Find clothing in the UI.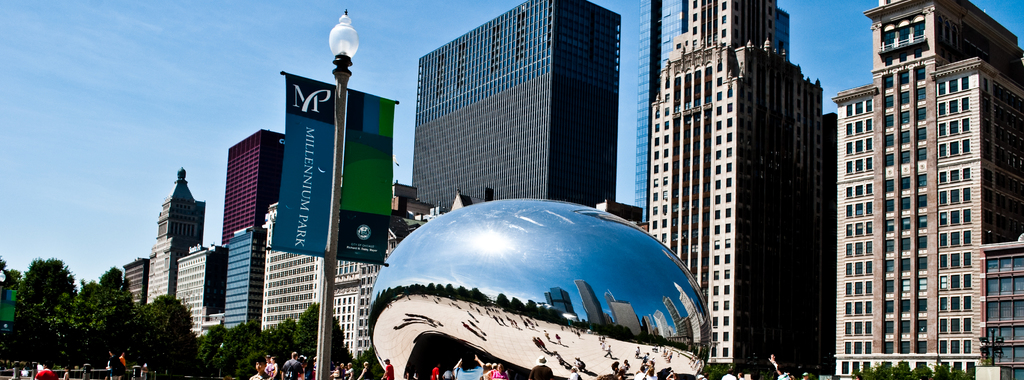
UI element at {"x1": 568, "y1": 370, "x2": 582, "y2": 379}.
